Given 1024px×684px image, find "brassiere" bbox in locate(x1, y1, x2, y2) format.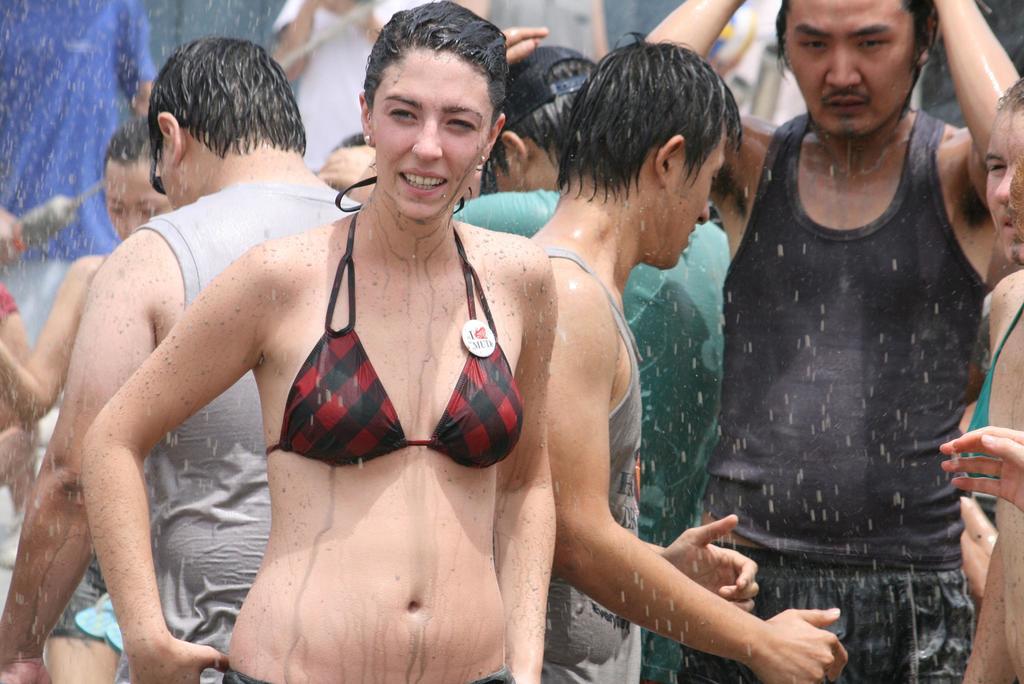
locate(259, 174, 520, 471).
